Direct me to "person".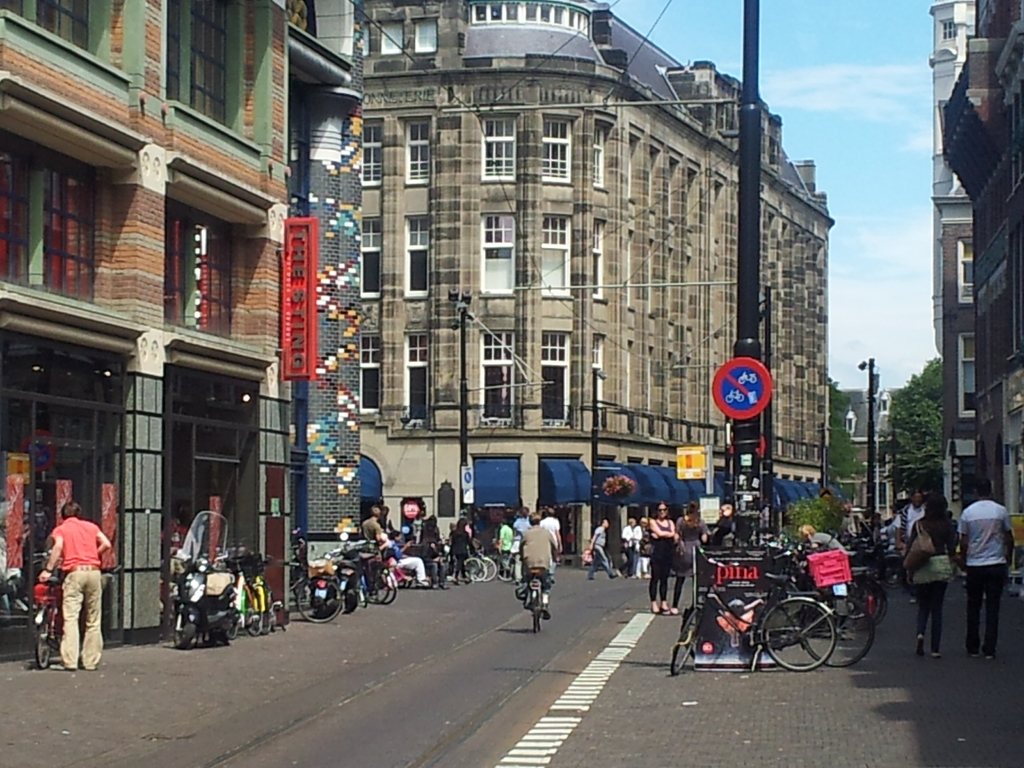
Direction: rect(29, 486, 103, 678).
